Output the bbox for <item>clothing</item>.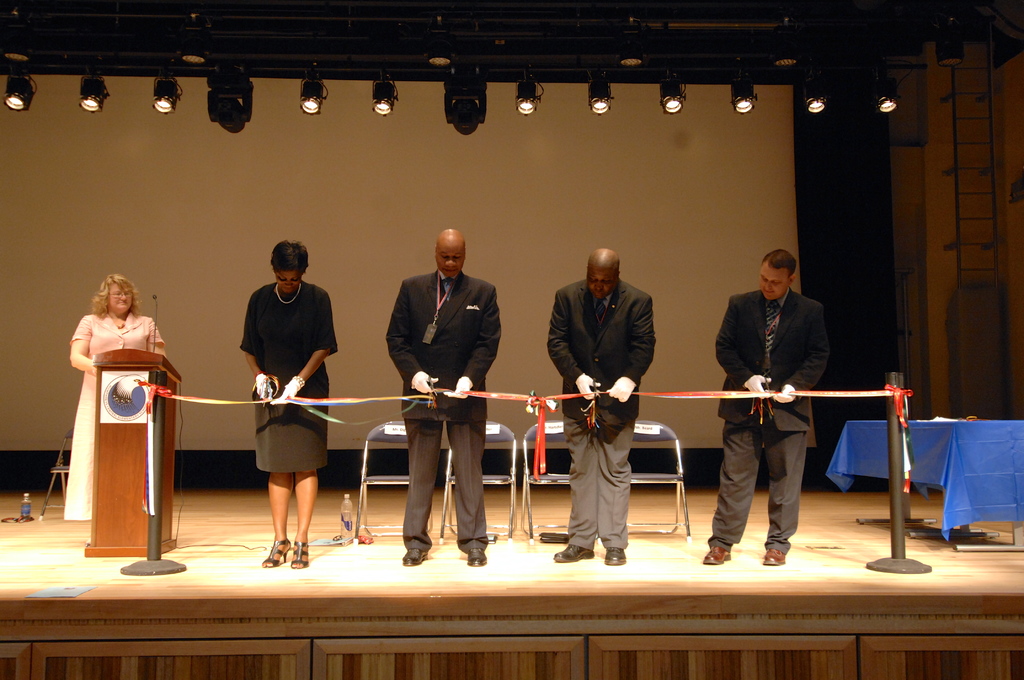
detection(708, 285, 830, 545).
